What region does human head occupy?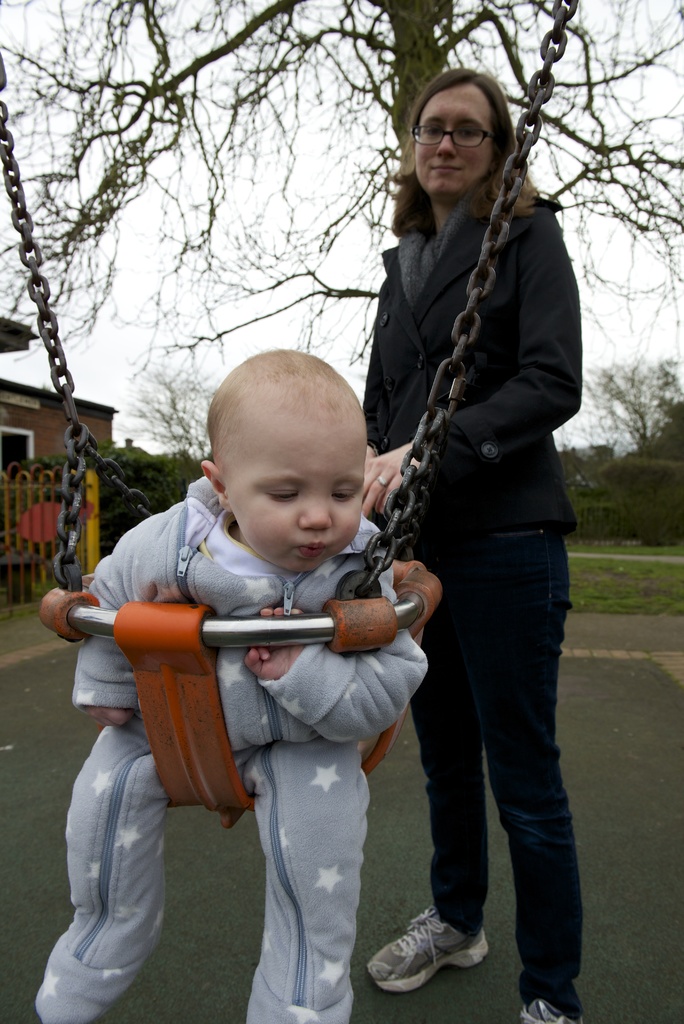
(410,67,511,200).
